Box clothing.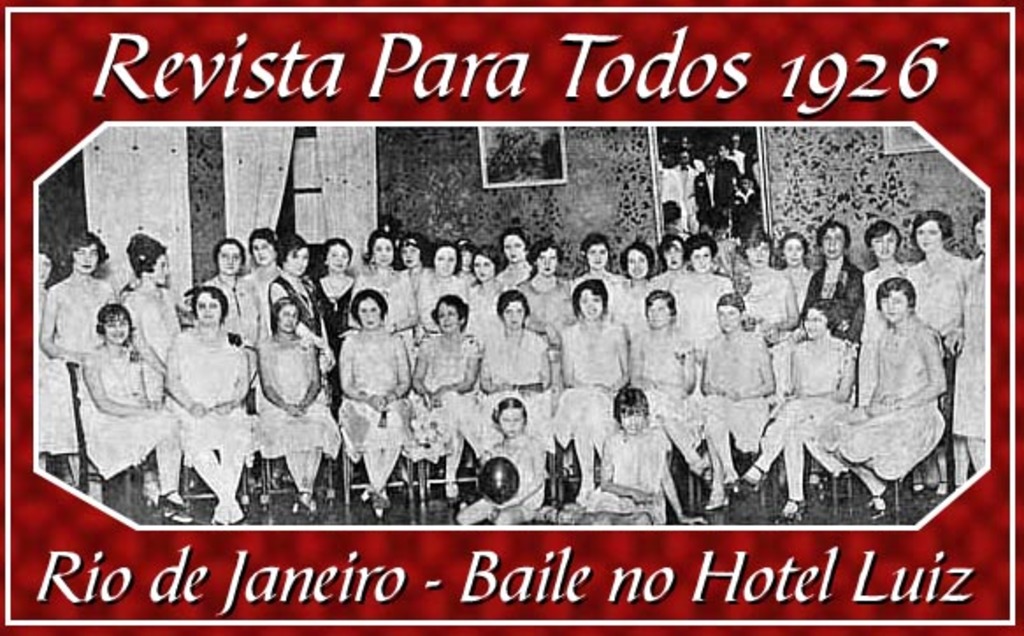
BBox(478, 323, 559, 441).
